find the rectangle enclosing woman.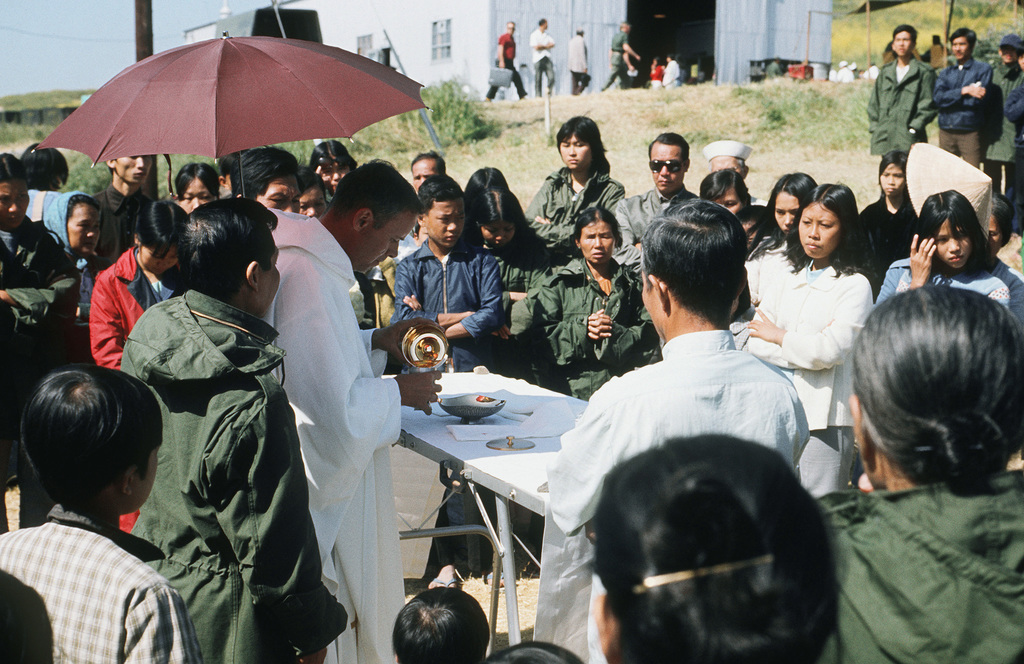
[524, 211, 659, 400].
